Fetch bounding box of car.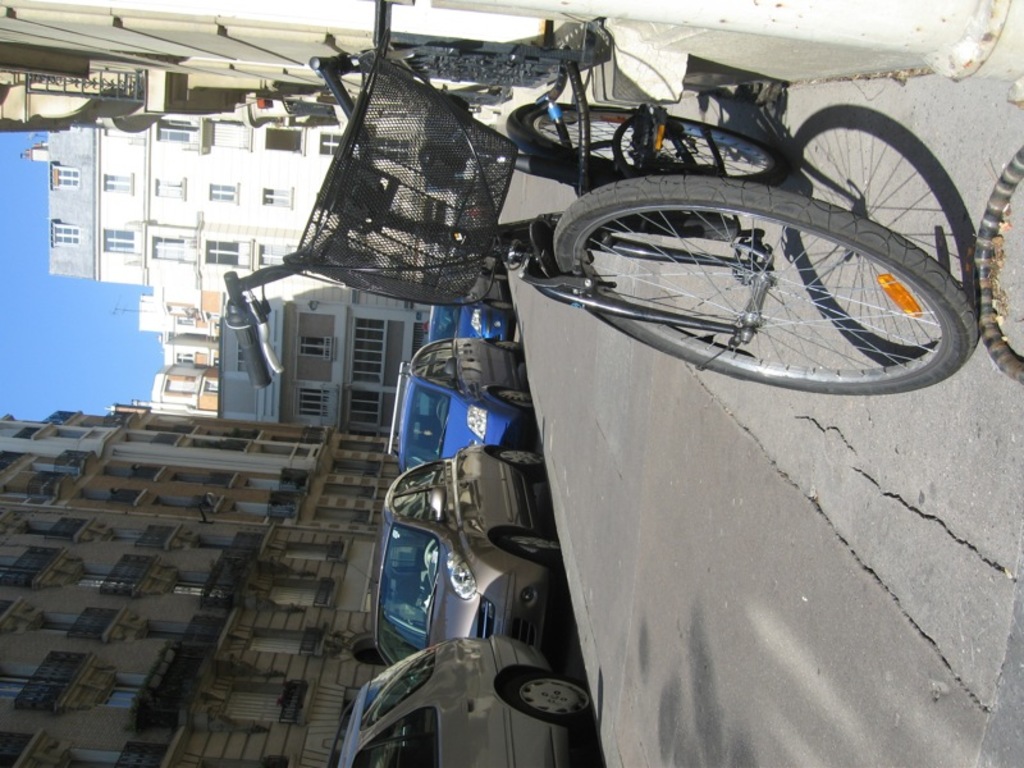
Bbox: rect(365, 440, 552, 655).
